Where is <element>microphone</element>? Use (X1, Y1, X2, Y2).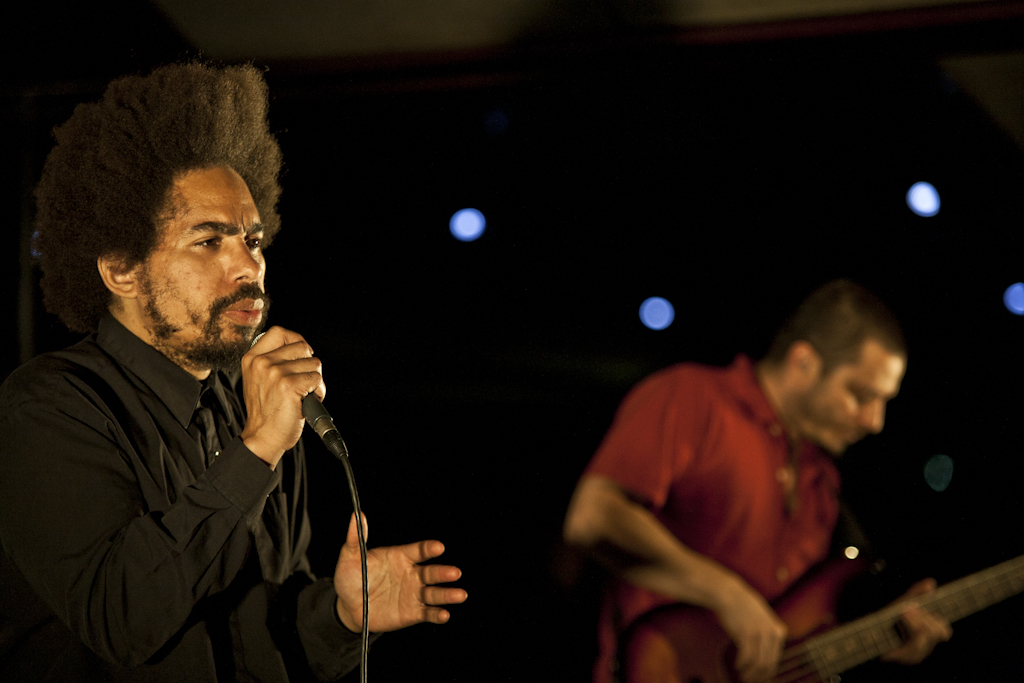
(247, 327, 356, 469).
